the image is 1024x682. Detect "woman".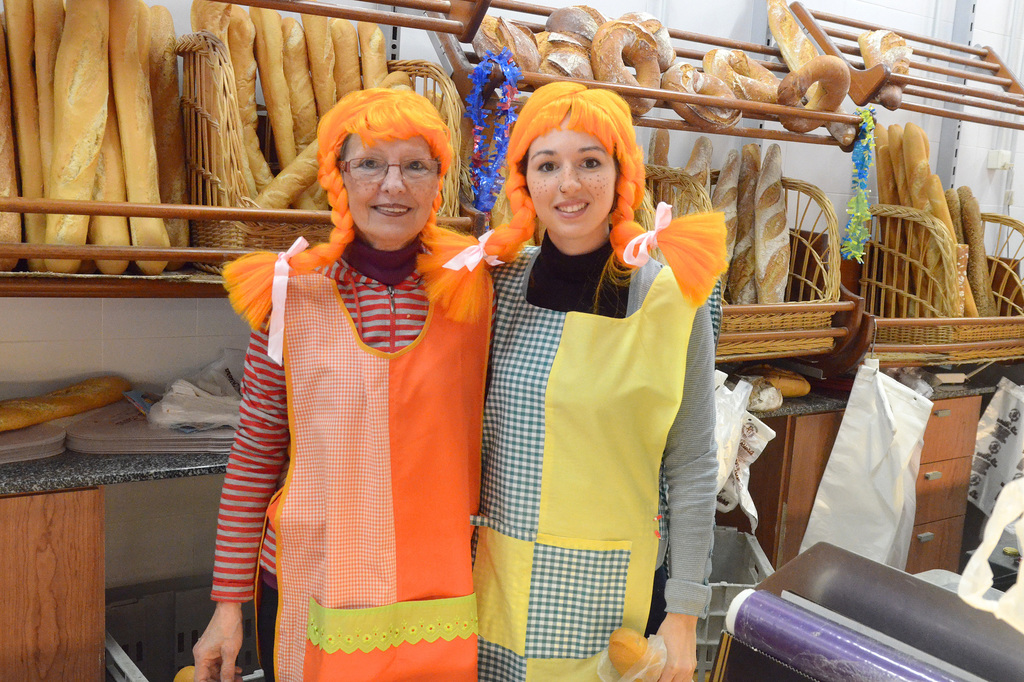
Detection: box=[189, 84, 501, 681].
